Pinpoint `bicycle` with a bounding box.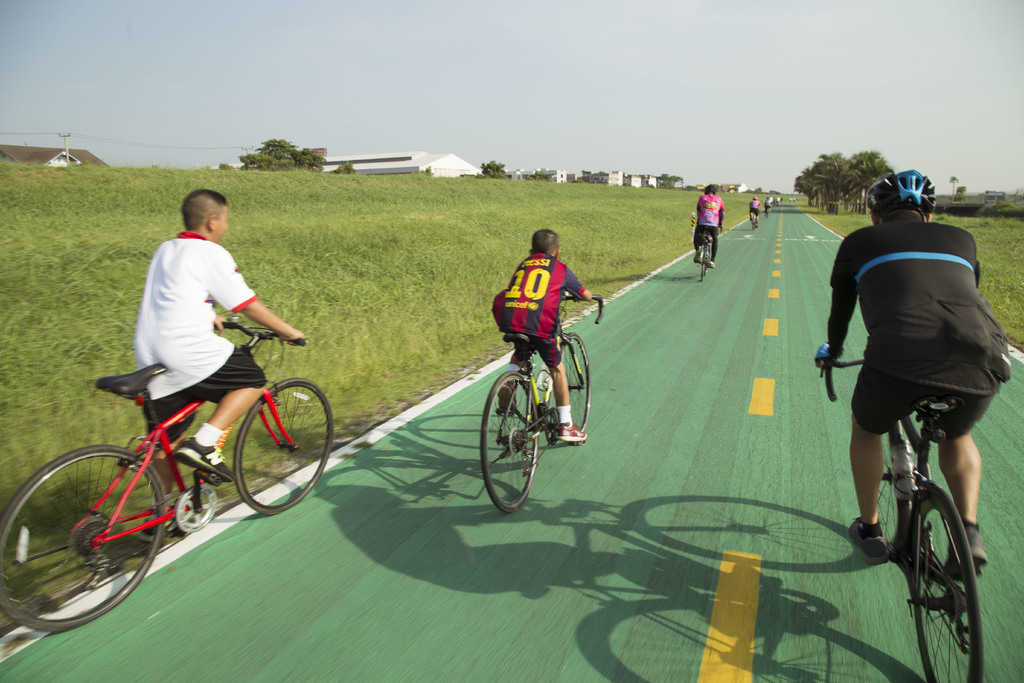
(686, 211, 725, 277).
